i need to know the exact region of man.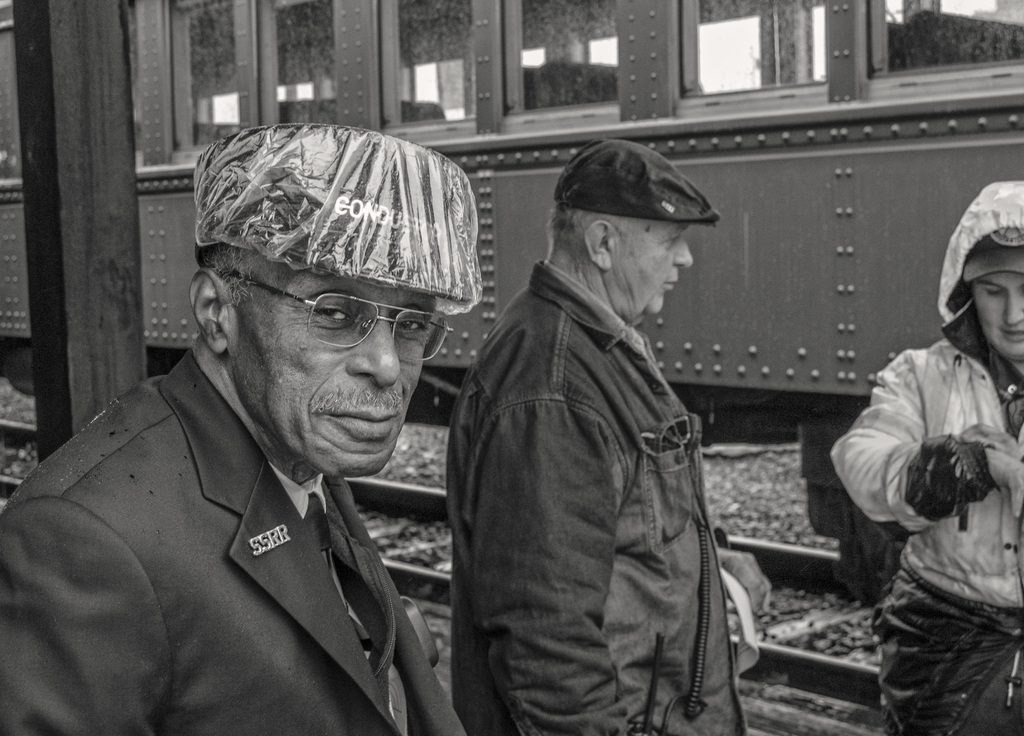
Region: {"left": 446, "top": 142, "right": 746, "bottom": 735}.
